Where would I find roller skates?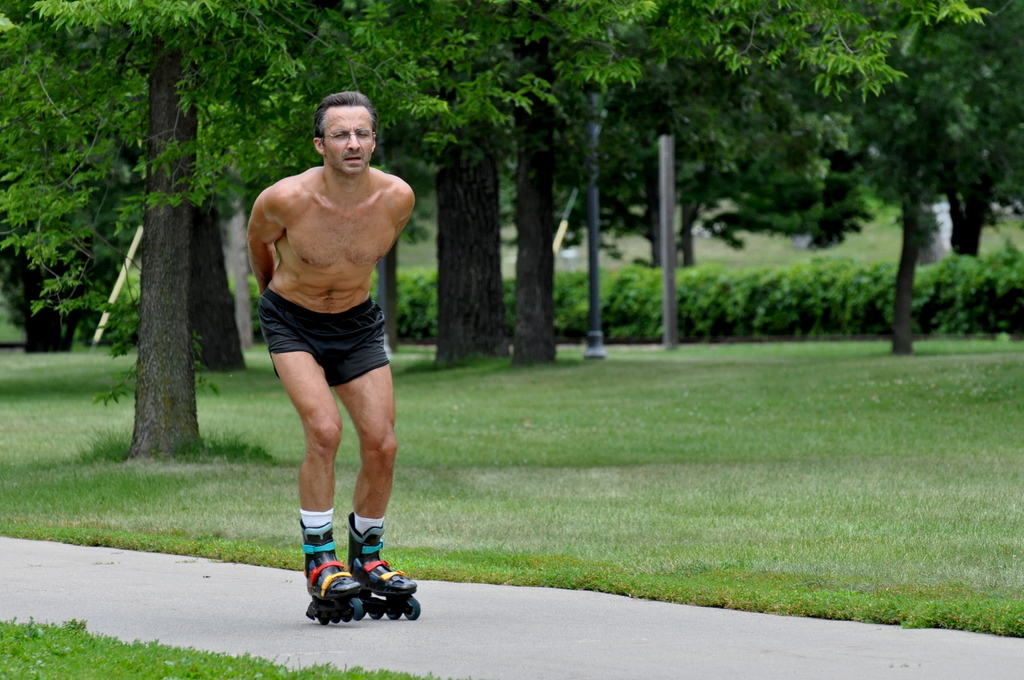
At l=301, t=517, r=367, b=629.
